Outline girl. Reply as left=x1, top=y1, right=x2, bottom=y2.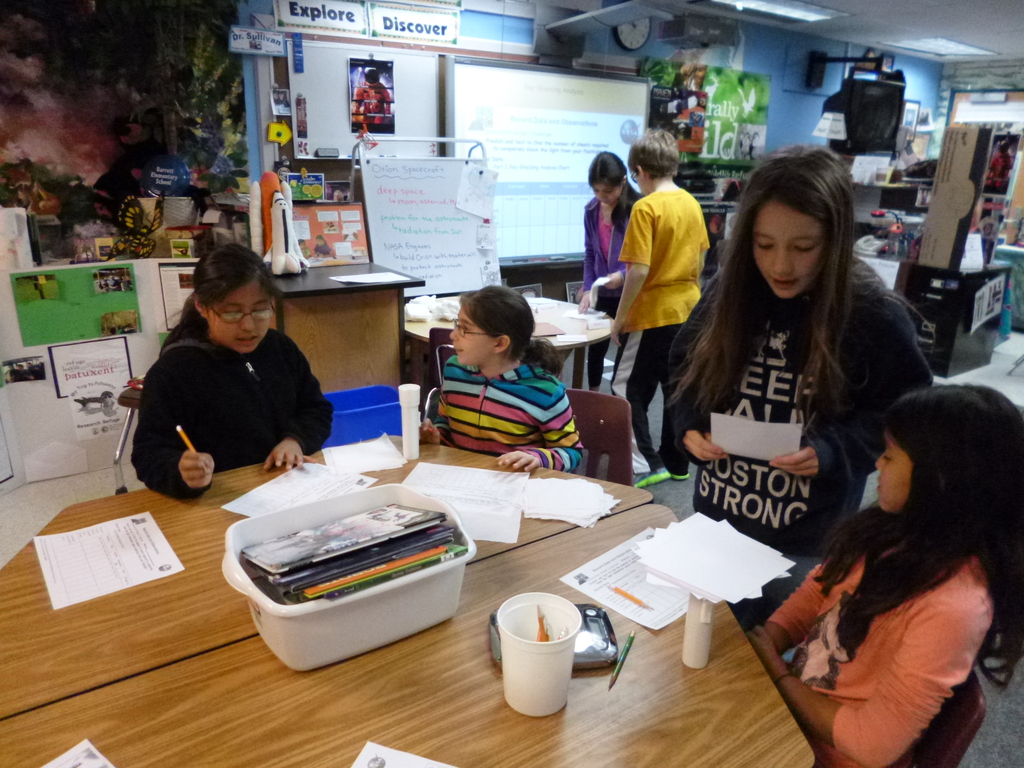
left=132, top=241, right=335, bottom=501.
